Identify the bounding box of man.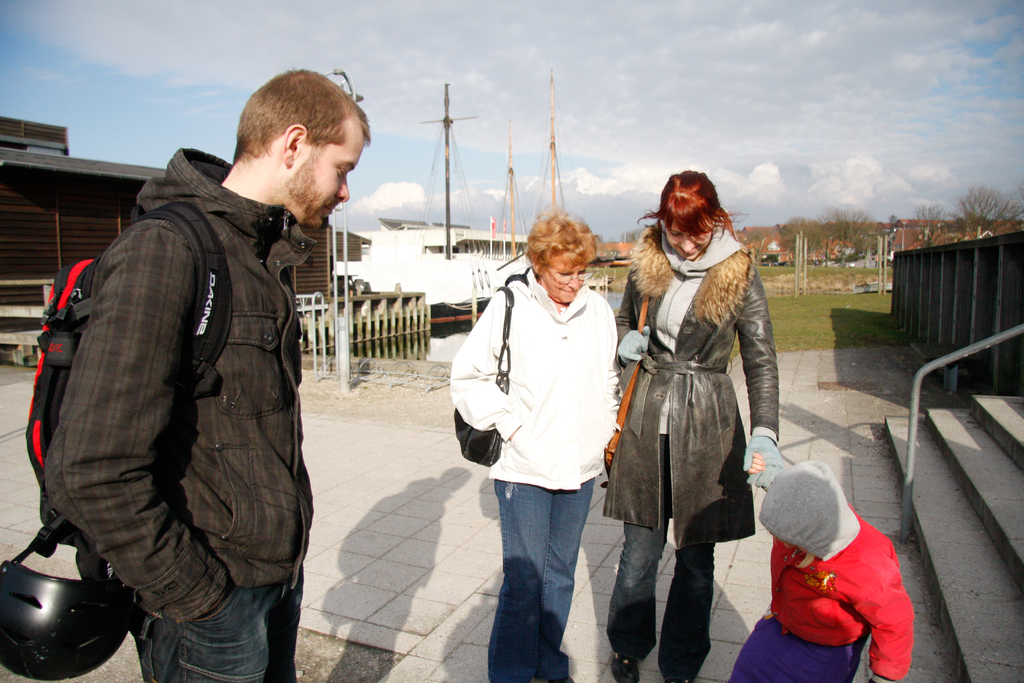
detection(20, 83, 343, 682).
